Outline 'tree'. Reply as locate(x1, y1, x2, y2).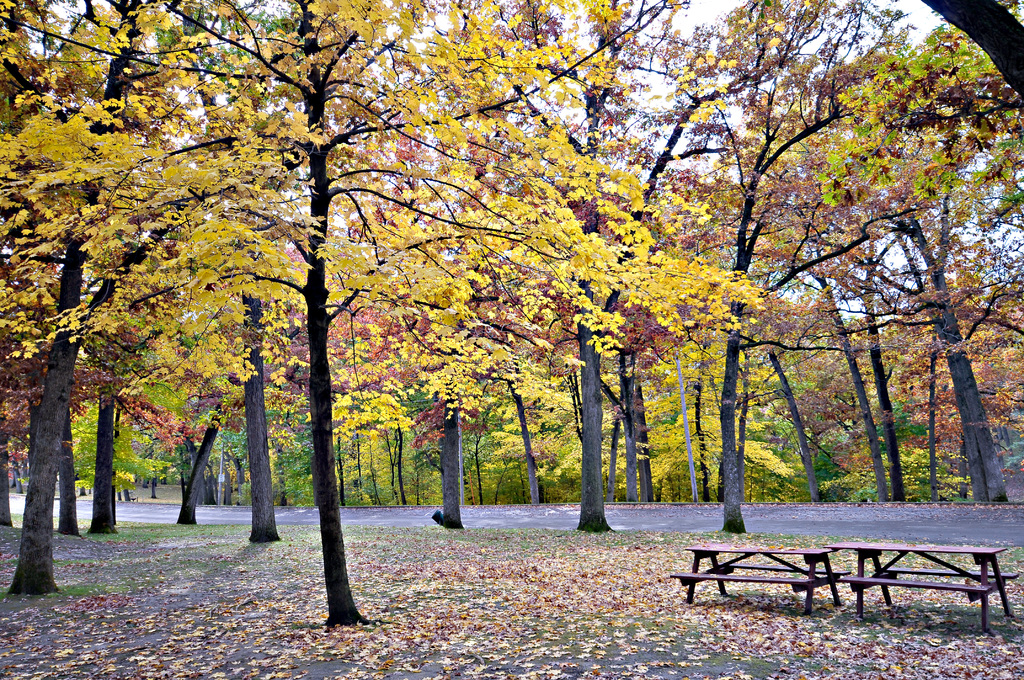
locate(213, 0, 512, 629).
